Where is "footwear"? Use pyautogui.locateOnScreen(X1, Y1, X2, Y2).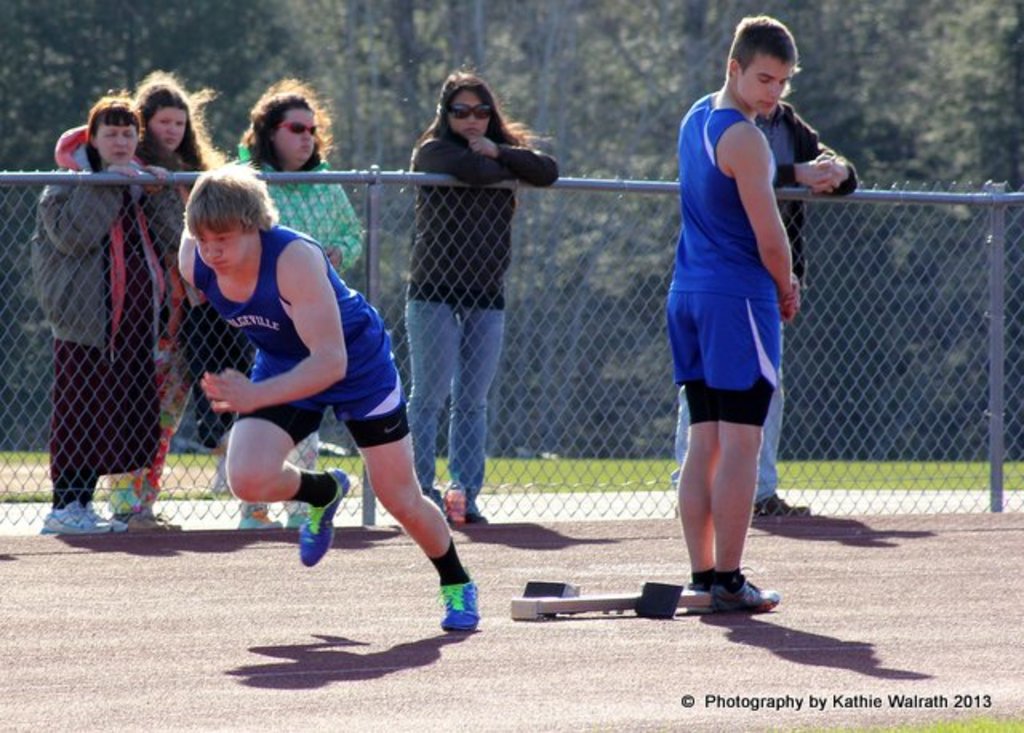
pyautogui.locateOnScreen(442, 583, 480, 639).
